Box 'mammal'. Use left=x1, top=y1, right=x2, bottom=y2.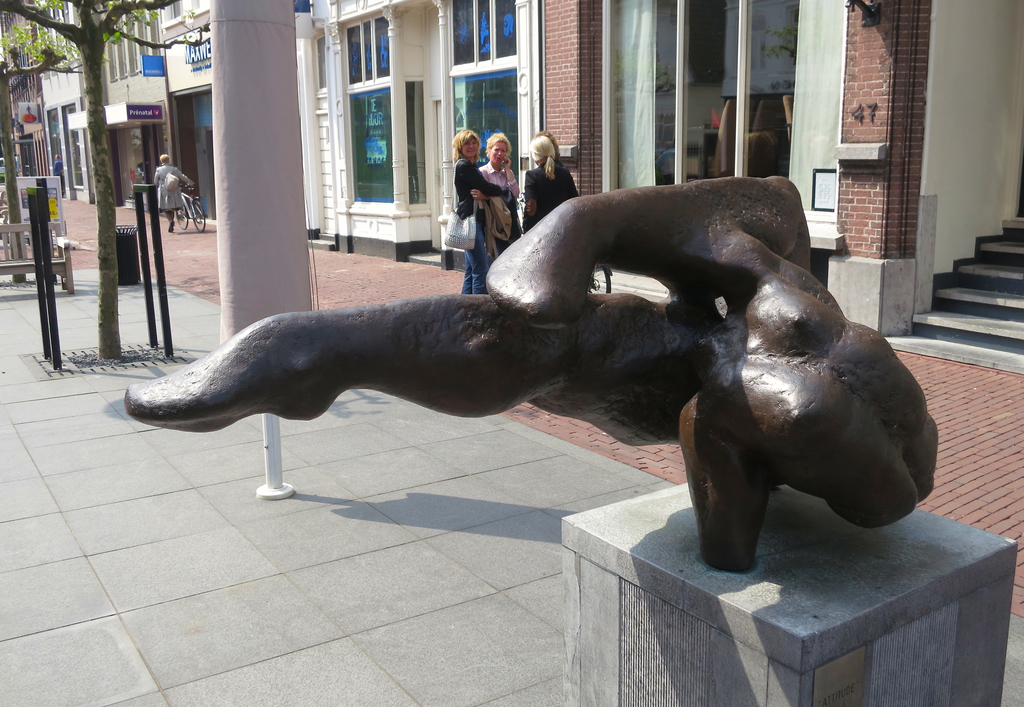
left=51, top=153, right=66, bottom=190.
